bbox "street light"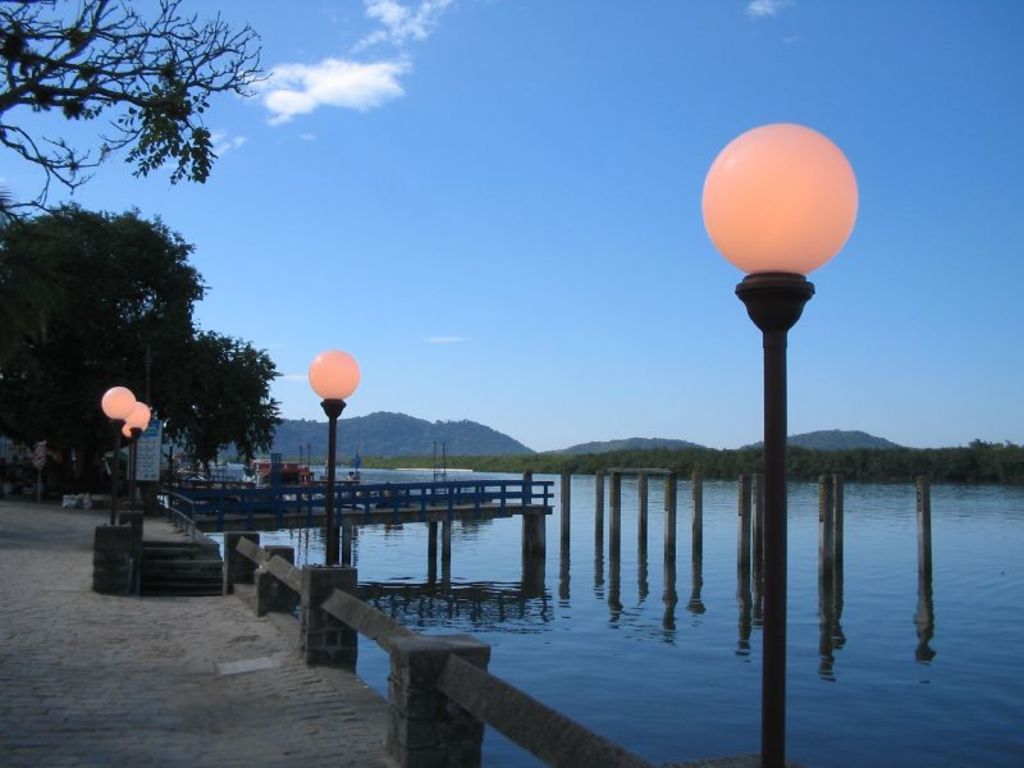
x1=682, y1=115, x2=855, y2=696
